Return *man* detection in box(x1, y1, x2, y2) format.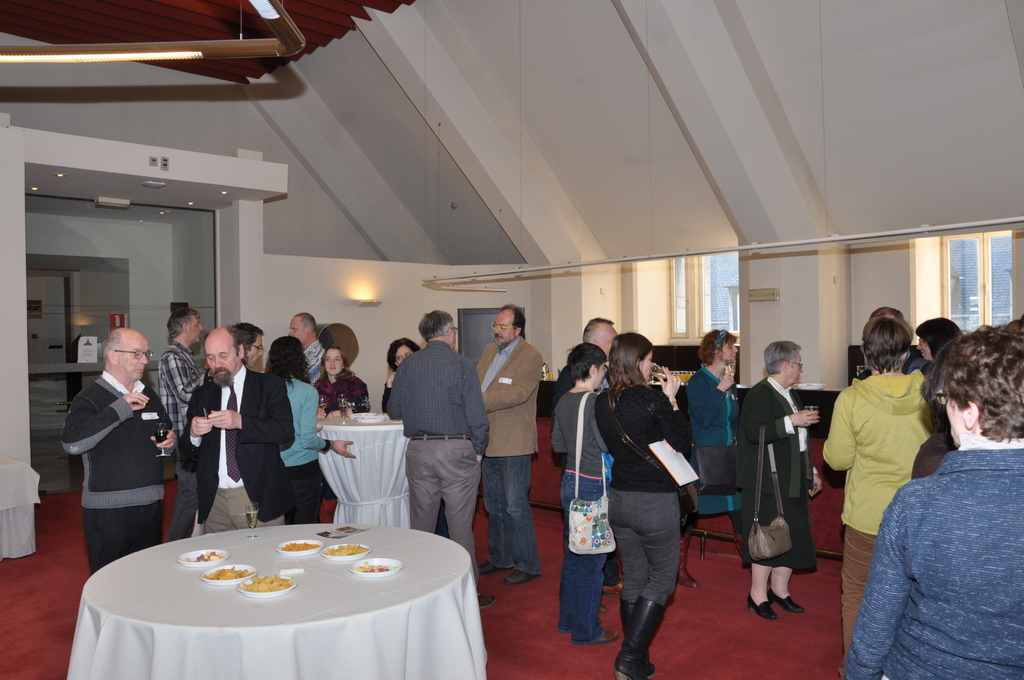
box(182, 328, 291, 543).
